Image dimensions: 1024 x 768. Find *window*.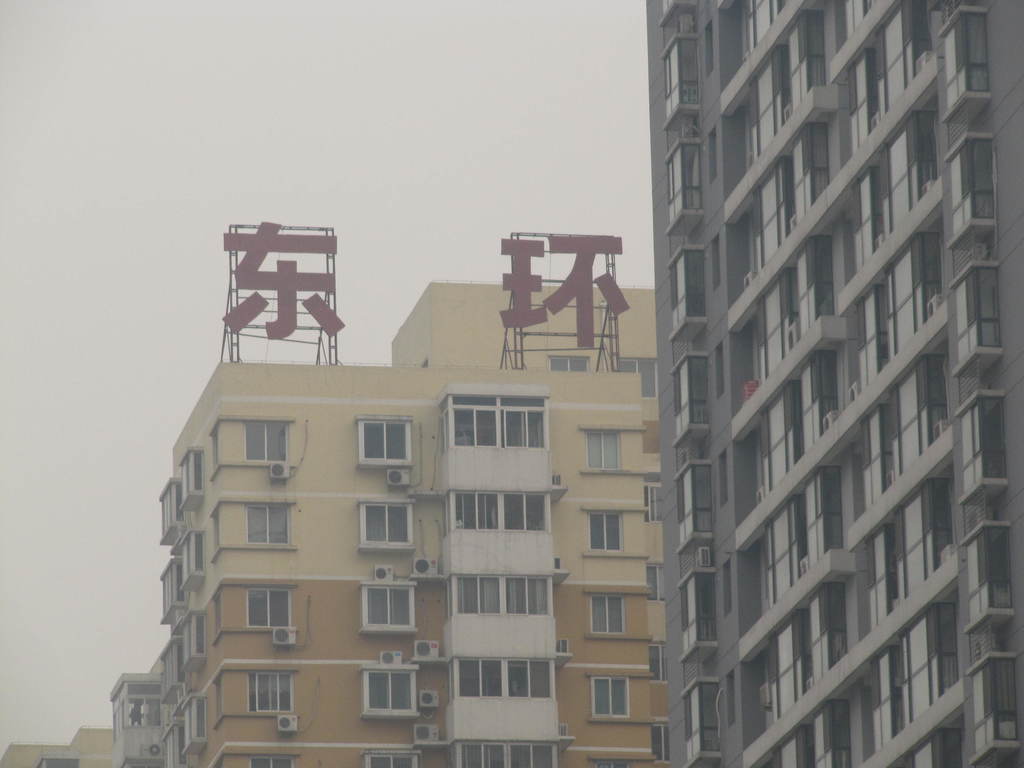
Rect(366, 669, 415, 712).
